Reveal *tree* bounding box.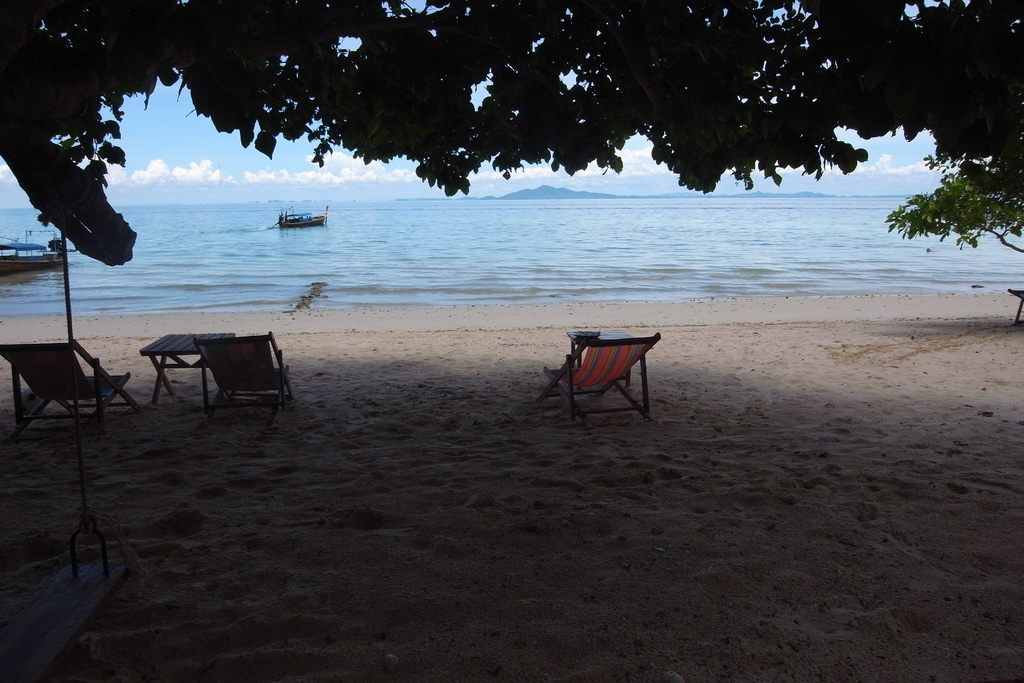
Revealed: box(904, 135, 1002, 254).
